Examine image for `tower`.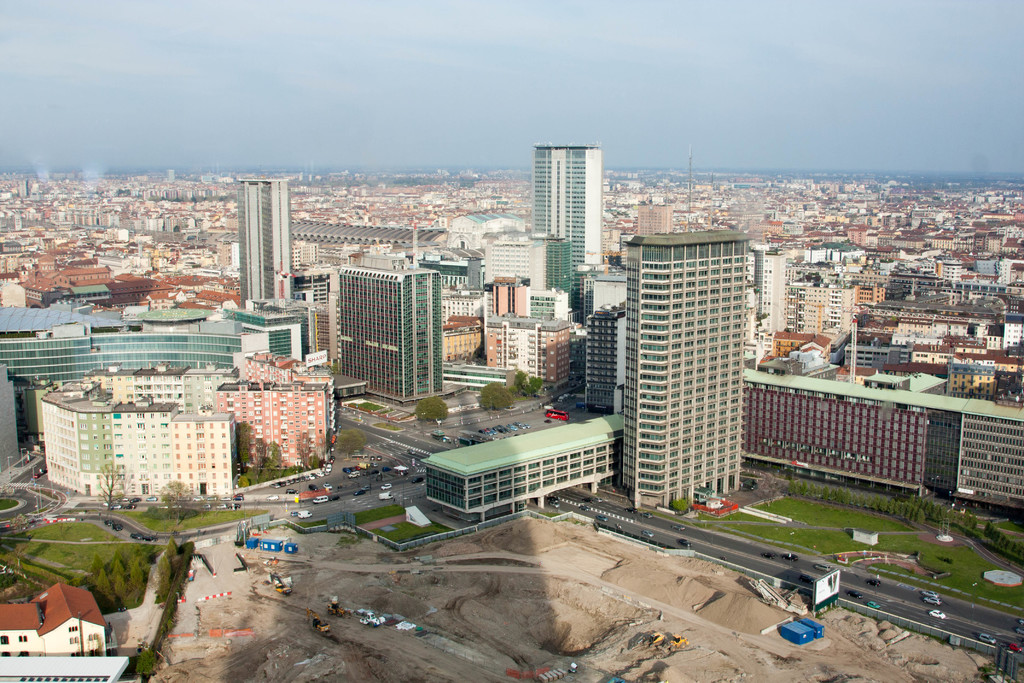
Examination result: bbox(742, 360, 1023, 509).
